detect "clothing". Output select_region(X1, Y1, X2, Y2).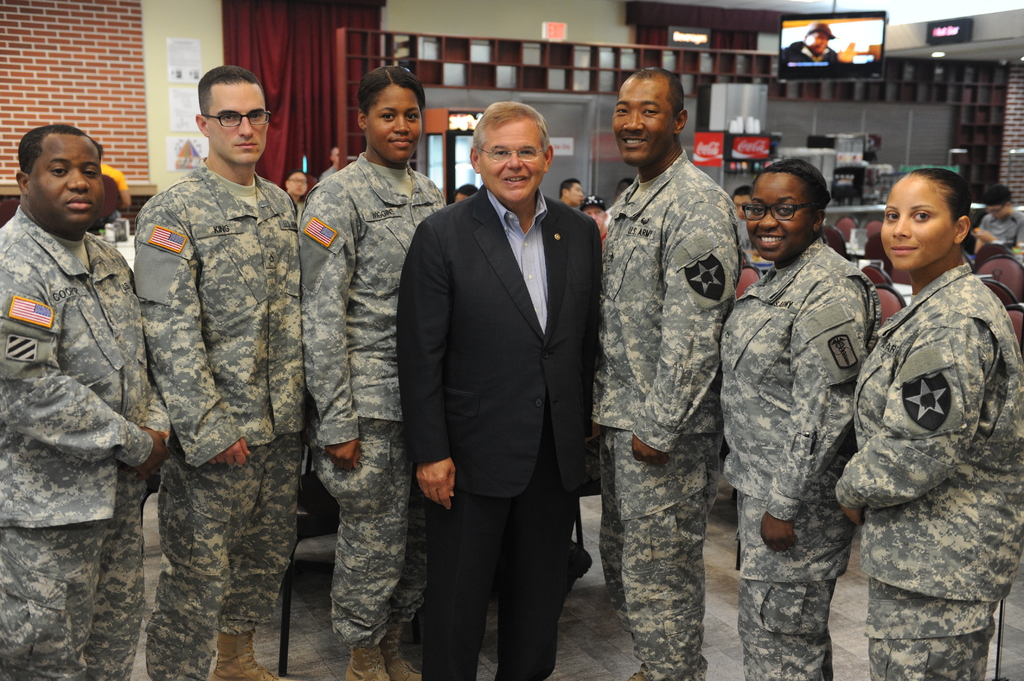
select_region(835, 205, 1018, 650).
